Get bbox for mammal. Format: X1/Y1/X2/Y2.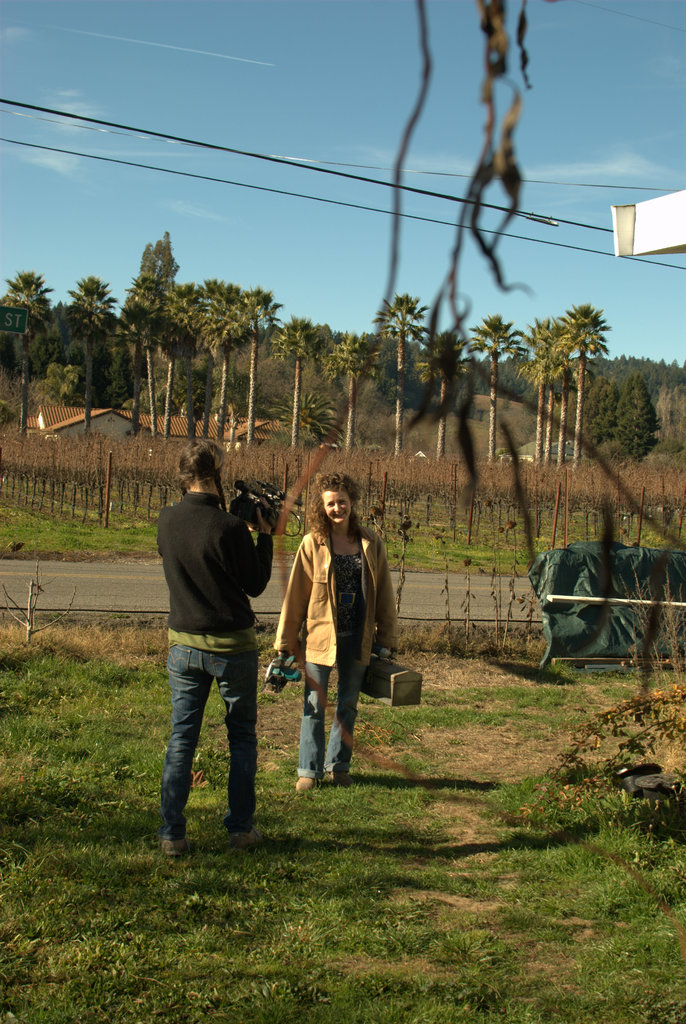
284/479/383/798.
